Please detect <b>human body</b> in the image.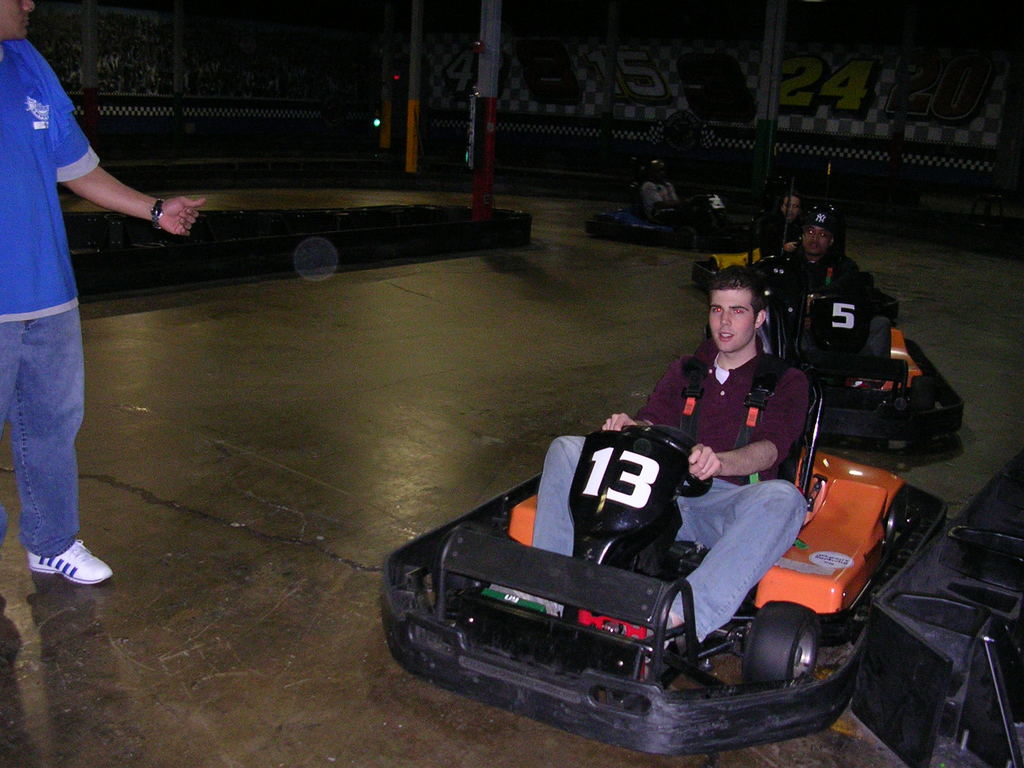
box=[531, 340, 809, 666].
